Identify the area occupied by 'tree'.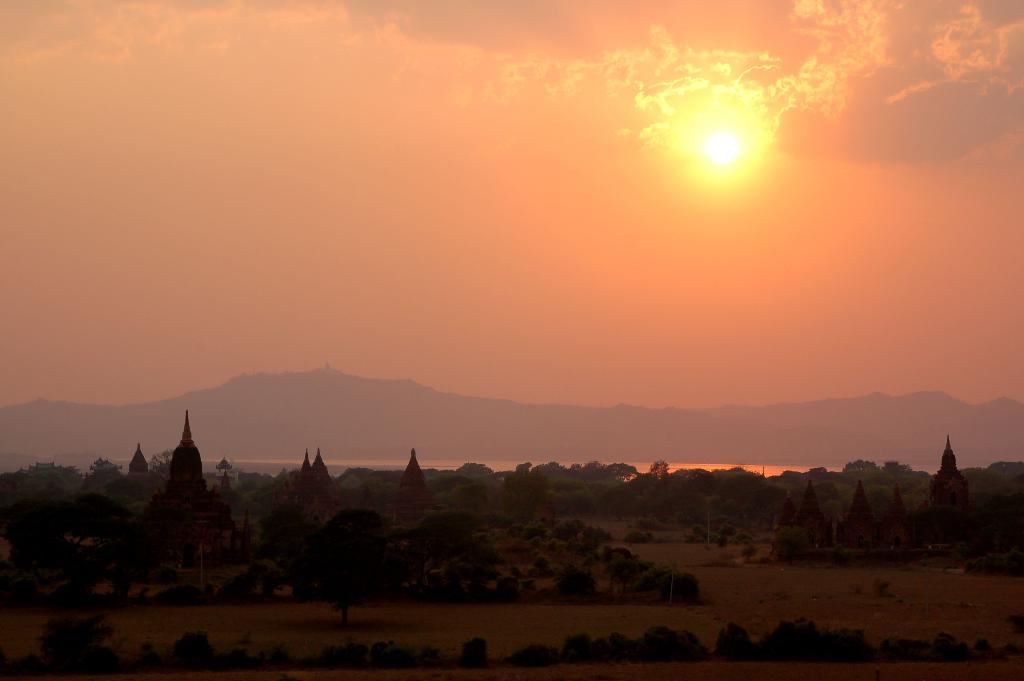
Area: [440,450,657,536].
